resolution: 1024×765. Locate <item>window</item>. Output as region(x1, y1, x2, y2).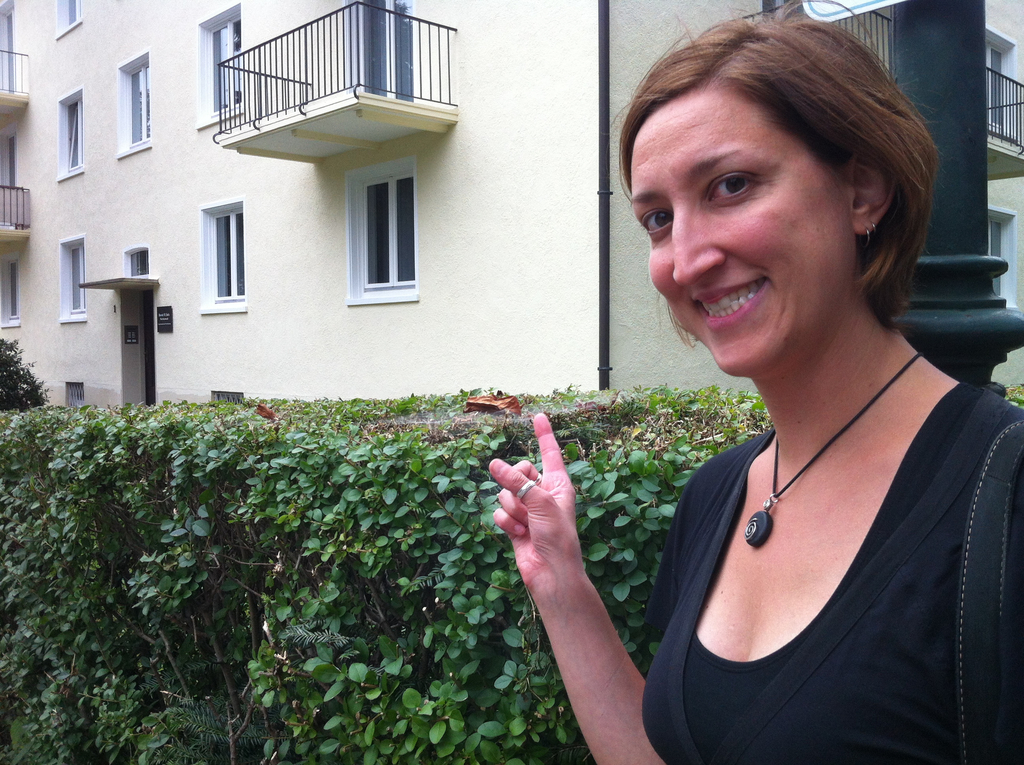
region(116, 50, 150, 159).
